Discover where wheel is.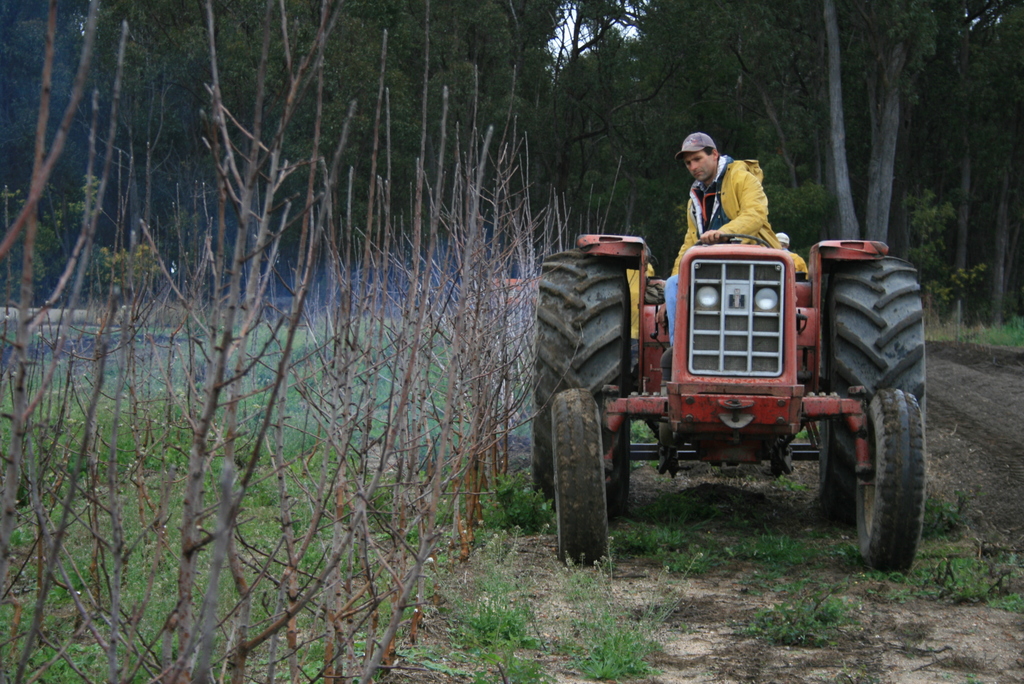
Discovered at x1=817, y1=252, x2=932, y2=527.
